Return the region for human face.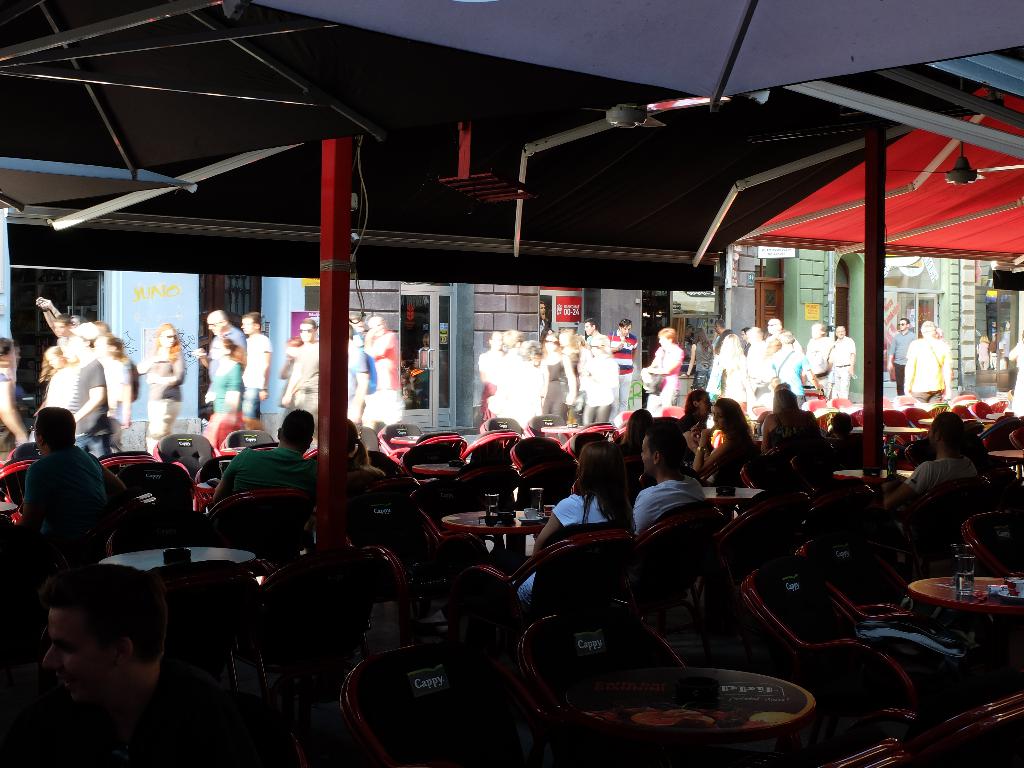
bbox=[615, 317, 636, 340].
